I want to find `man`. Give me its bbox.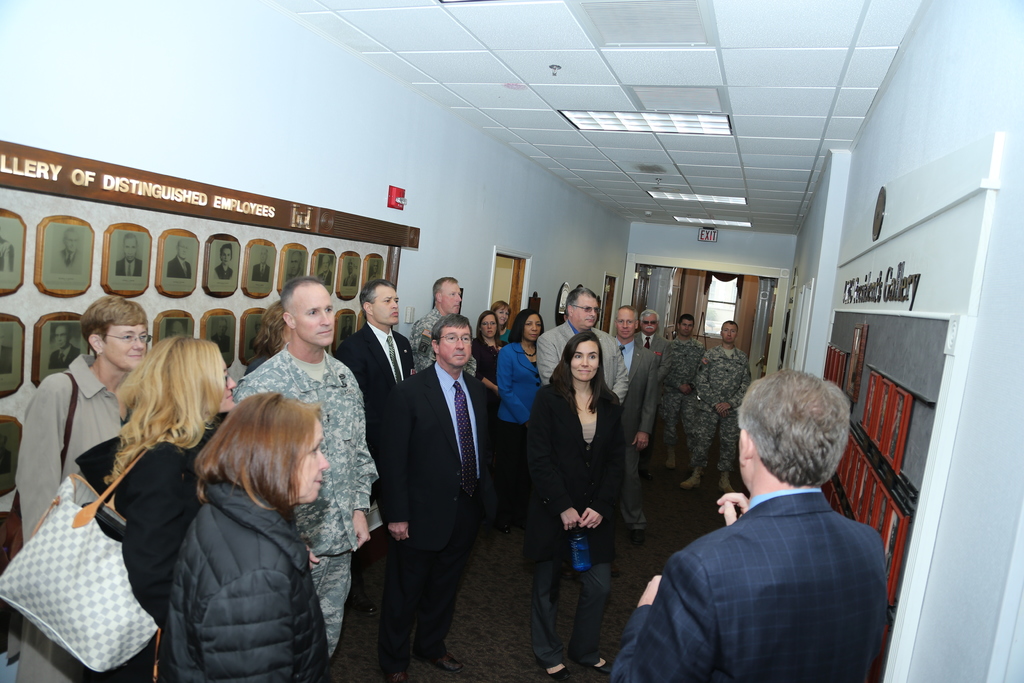
locate(116, 235, 143, 276).
